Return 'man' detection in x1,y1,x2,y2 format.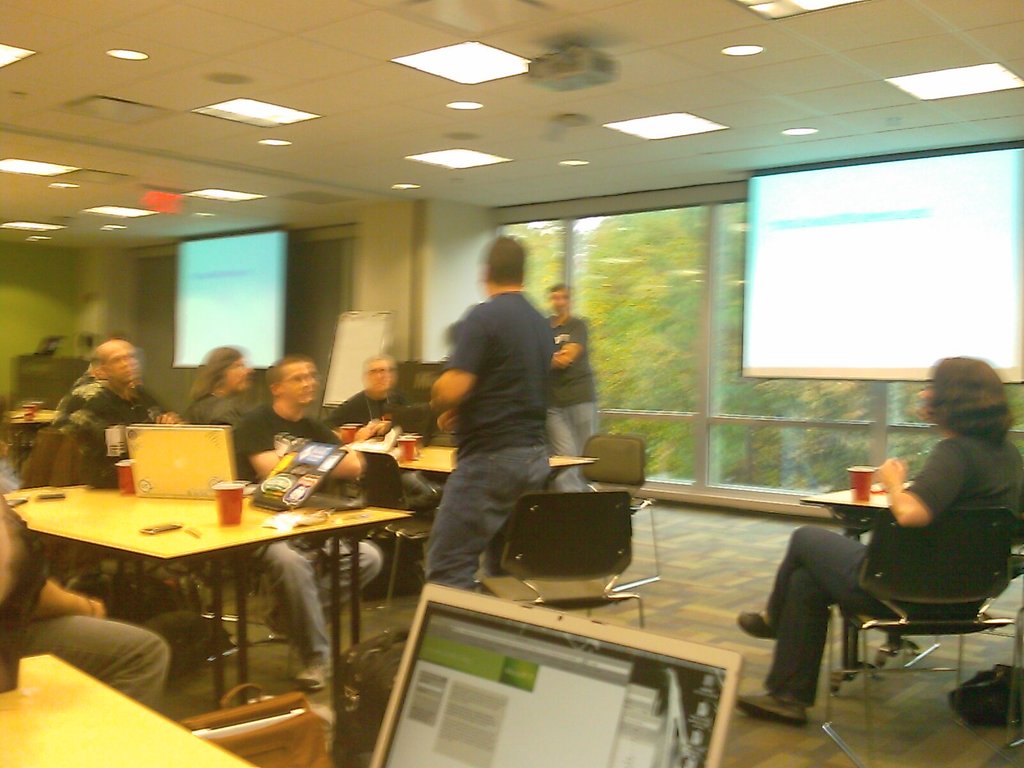
543,282,597,492.
